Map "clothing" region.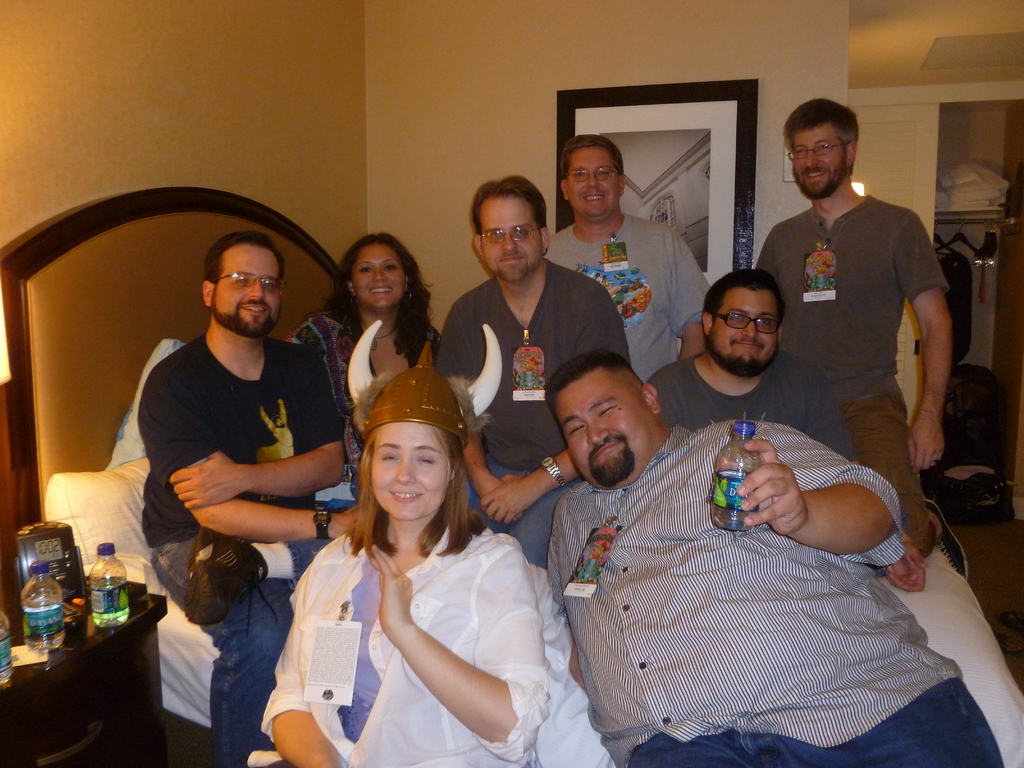
Mapped to [left=150, top=329, right=339, bottom=767].
